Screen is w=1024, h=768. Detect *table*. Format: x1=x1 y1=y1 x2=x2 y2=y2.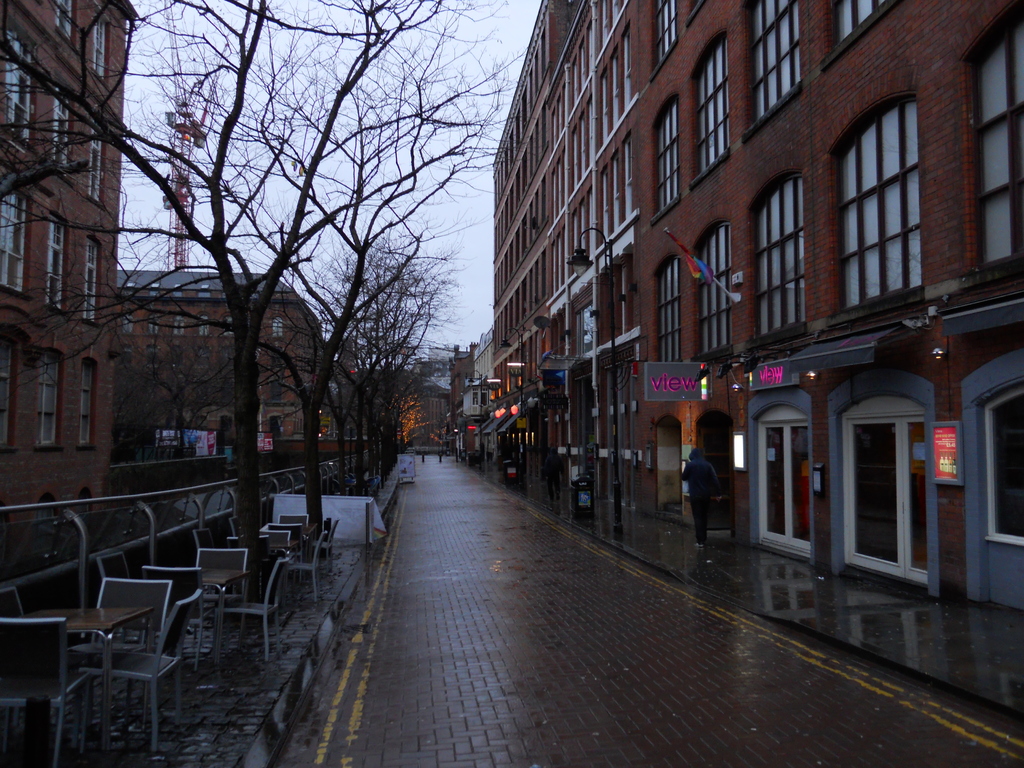
x1=300 y1=519 x2=319 y2=556.
